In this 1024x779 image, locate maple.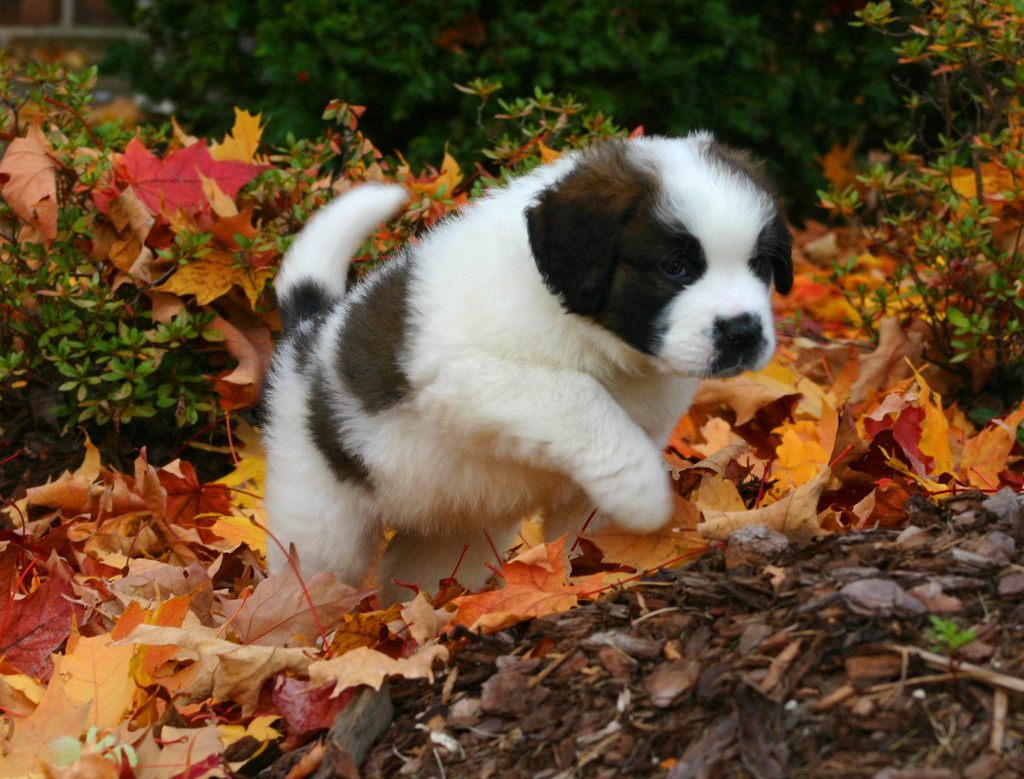
Bounding box: region(114, 137, 266, 225).
